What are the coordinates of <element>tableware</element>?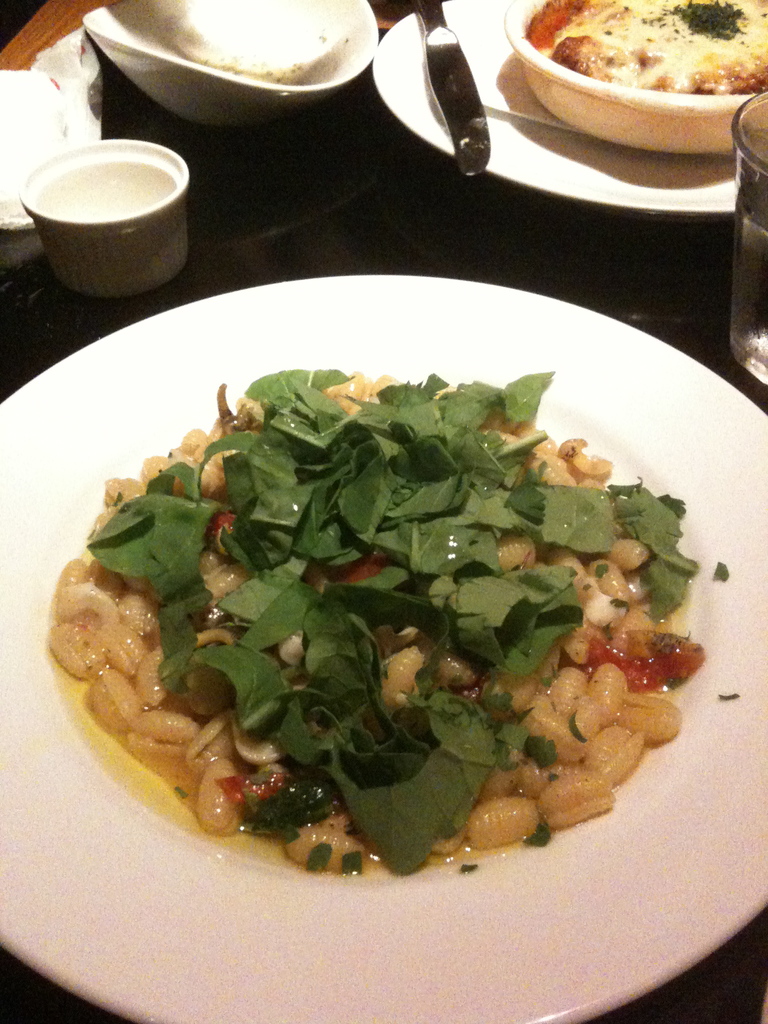
[368, 0, 767, 217].
